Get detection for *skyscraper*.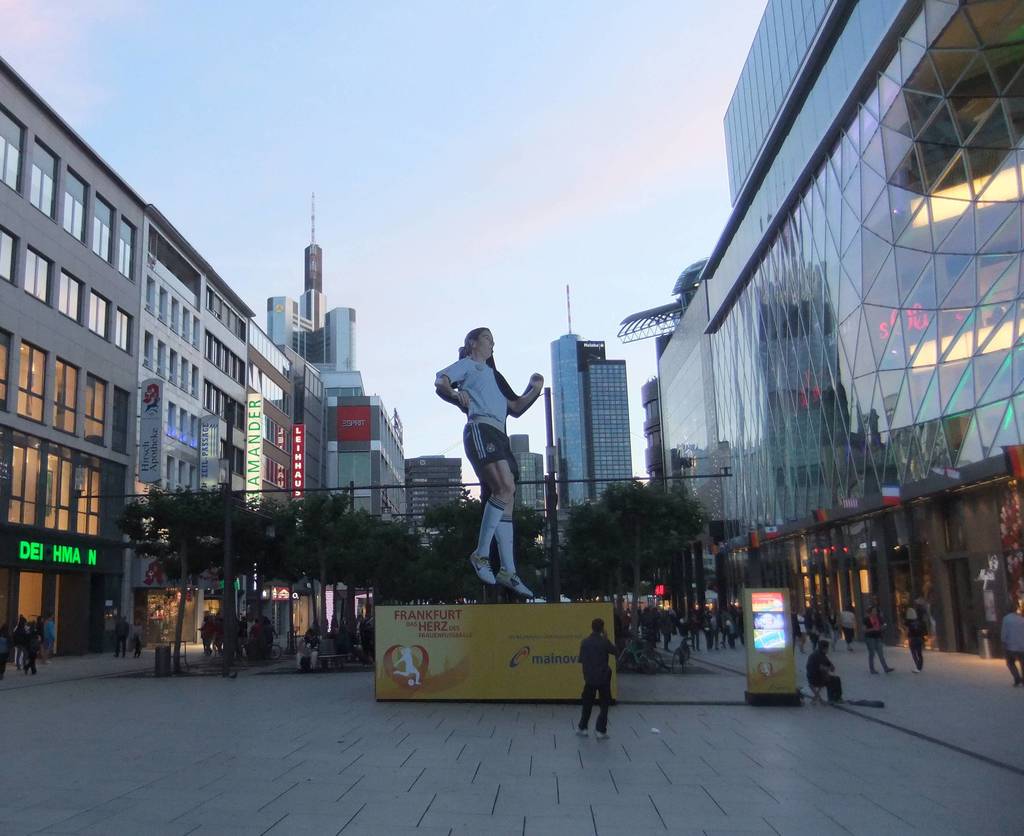
Detection: l=515, t=457, r=561, b=513.
